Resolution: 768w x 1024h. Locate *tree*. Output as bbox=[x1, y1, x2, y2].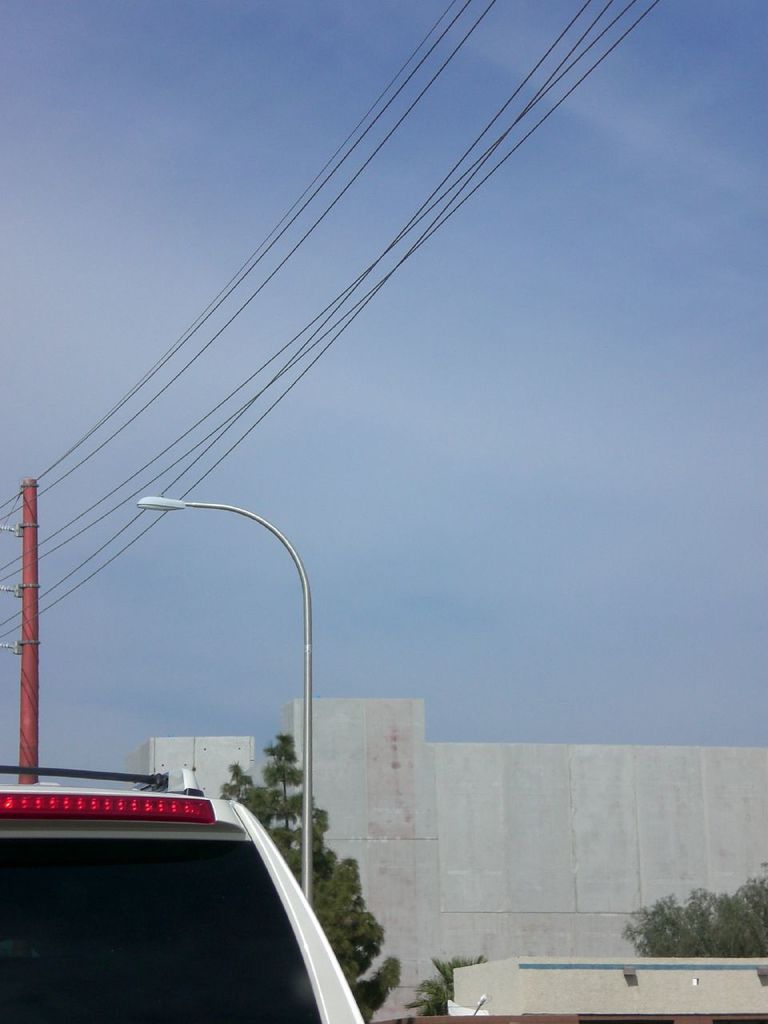
bbox=[637, 864, 754, 974].
